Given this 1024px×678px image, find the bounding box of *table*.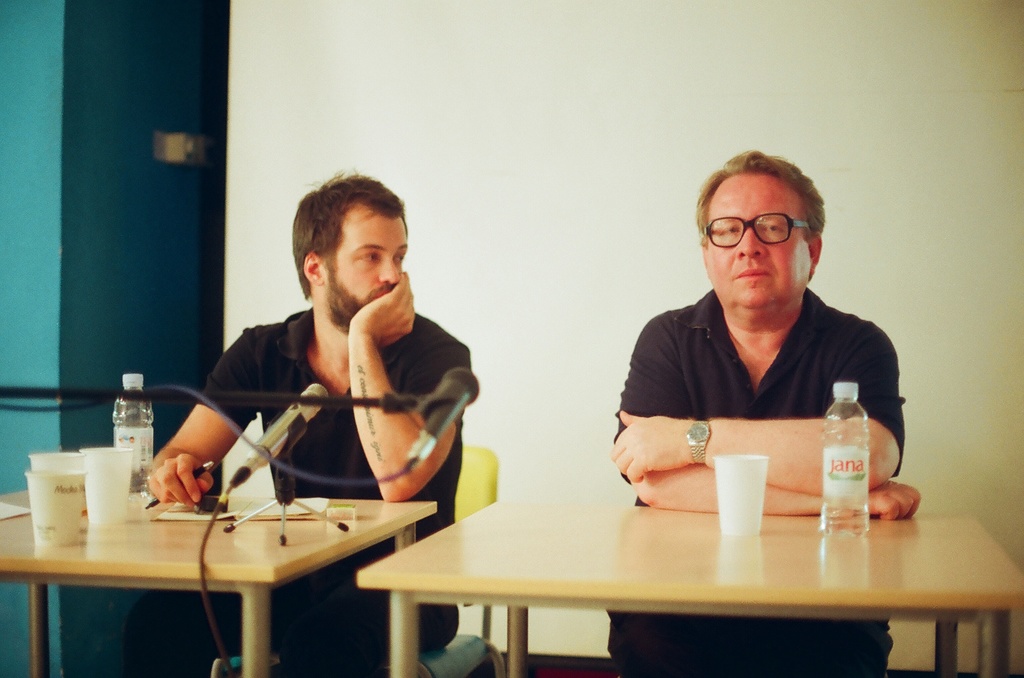
crop(351, 501, 1023, 677).
